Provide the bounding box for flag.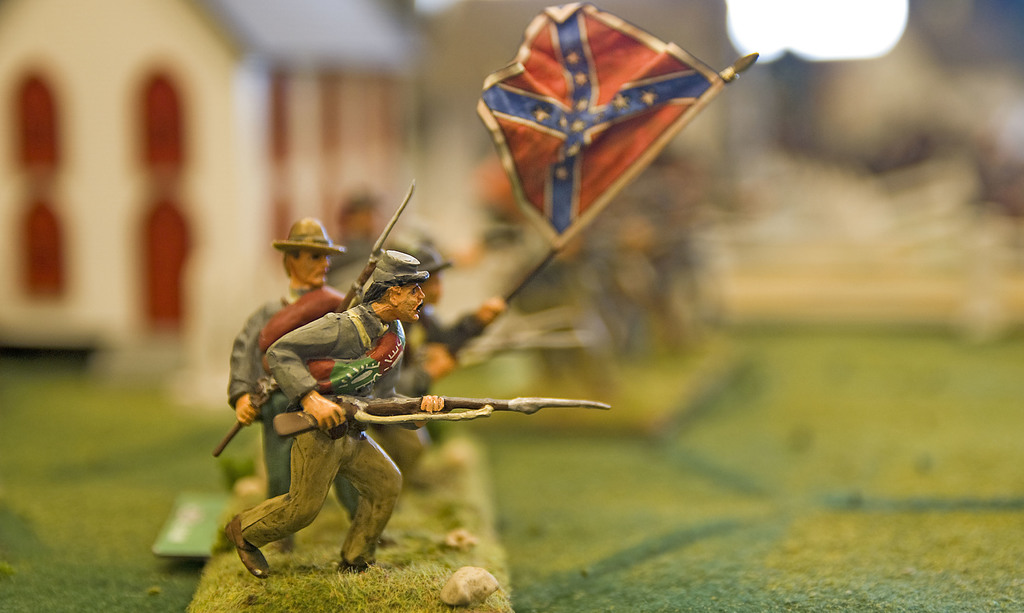
BBox(471, 0, 719, 252).
